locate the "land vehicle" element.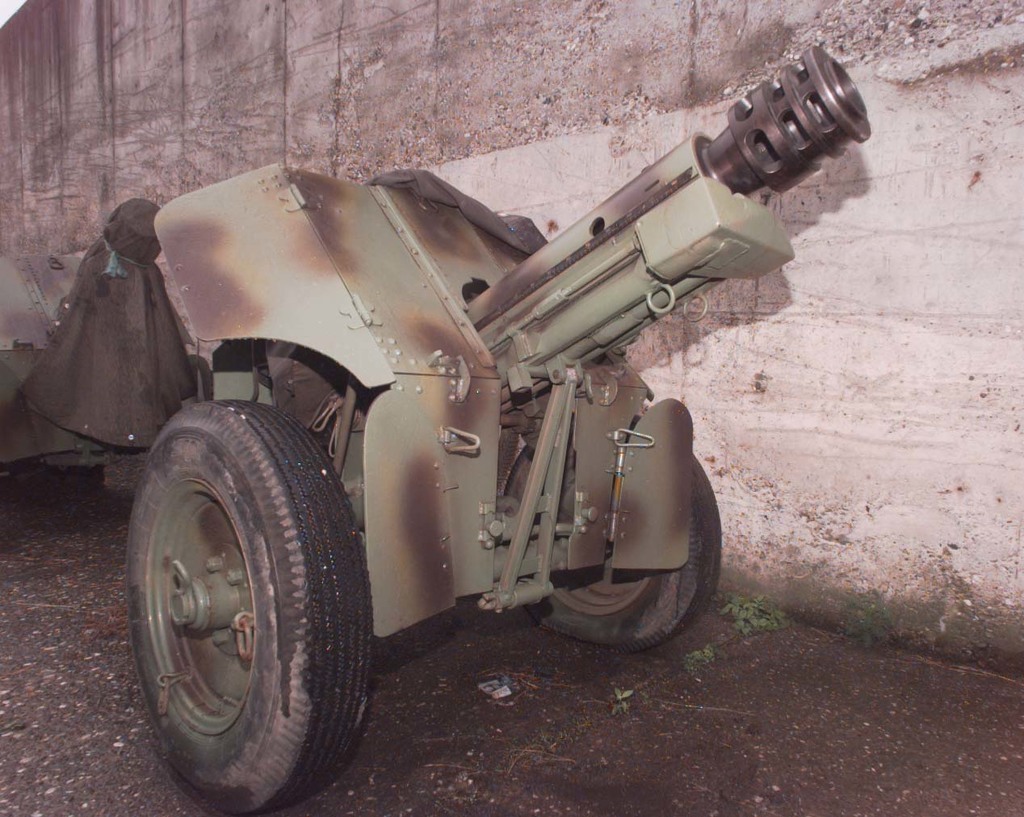
Element bbox: box(94, 61, 890, 811).
